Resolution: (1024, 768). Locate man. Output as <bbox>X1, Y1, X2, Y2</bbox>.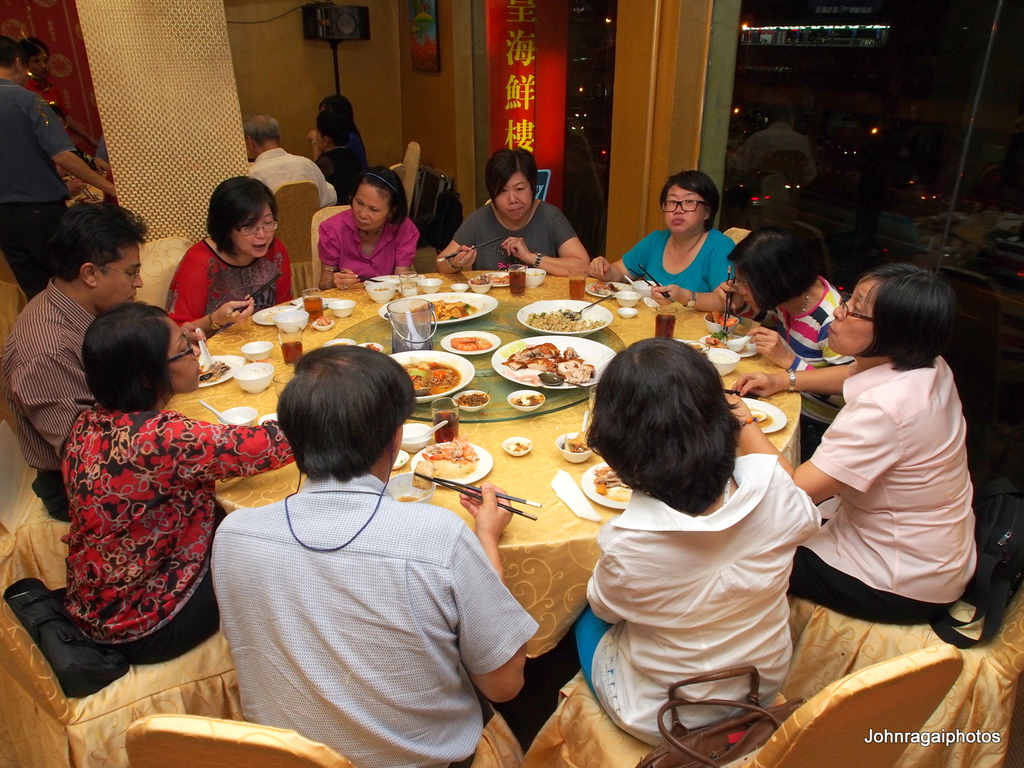
<bbox>210, 339, 542, 767</bbox>.
